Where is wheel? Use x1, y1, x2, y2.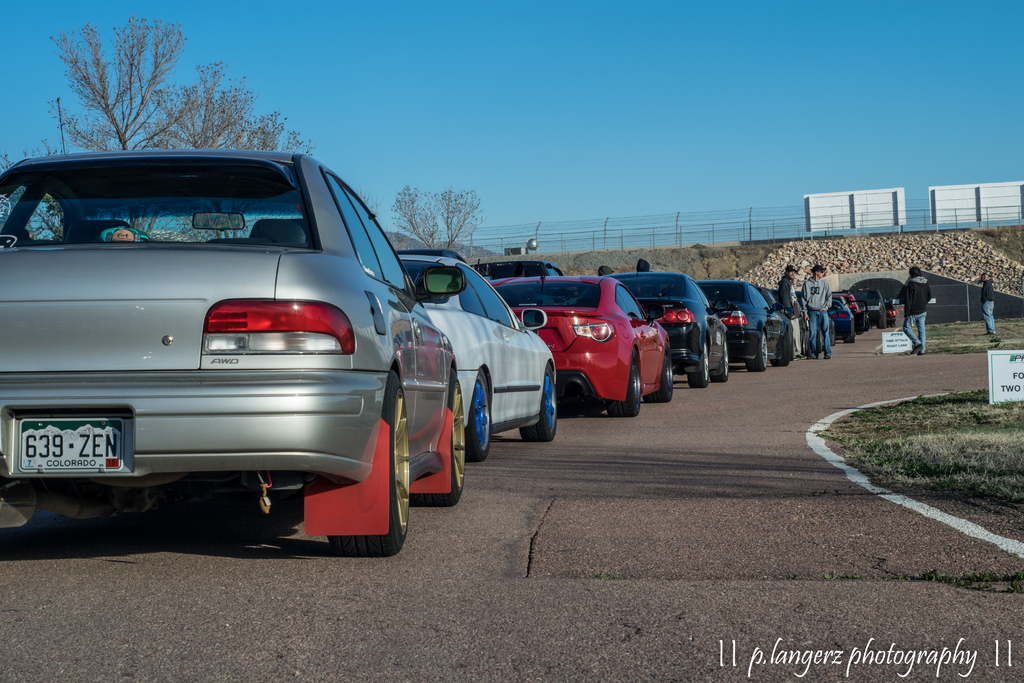
877, 313, 883, 330.
